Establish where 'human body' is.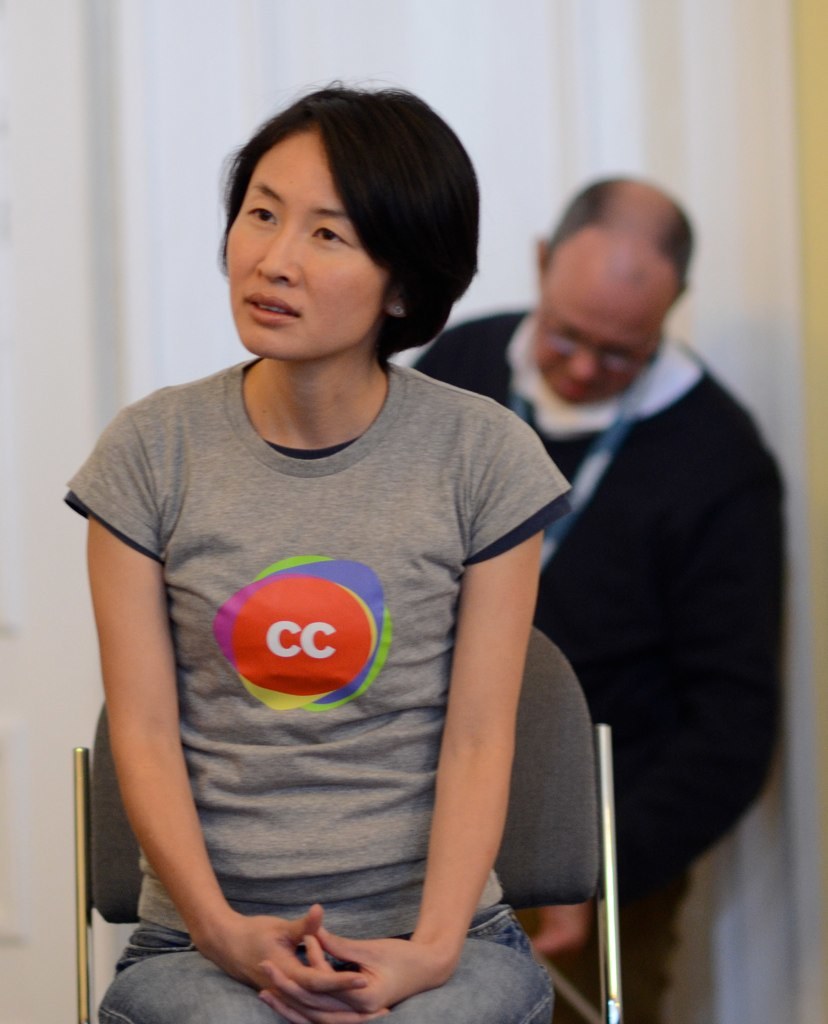
Established at rect(58, 184, 608, 1023).
